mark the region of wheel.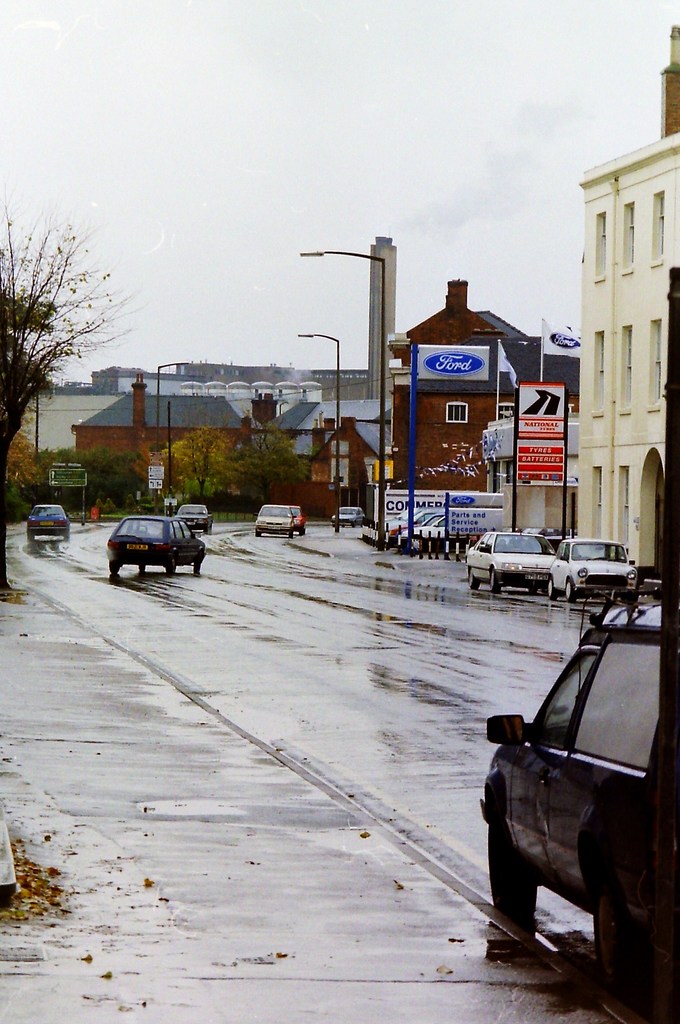
Region: crop(102, 554, 128, 584).
